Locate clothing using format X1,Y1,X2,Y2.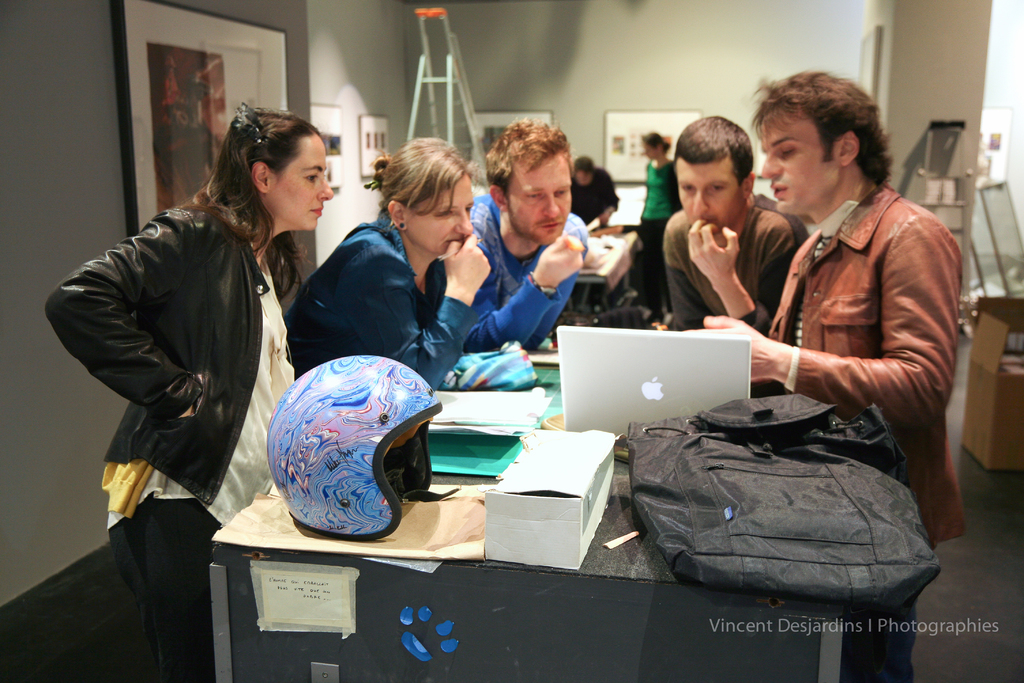
636,159,676,219.
